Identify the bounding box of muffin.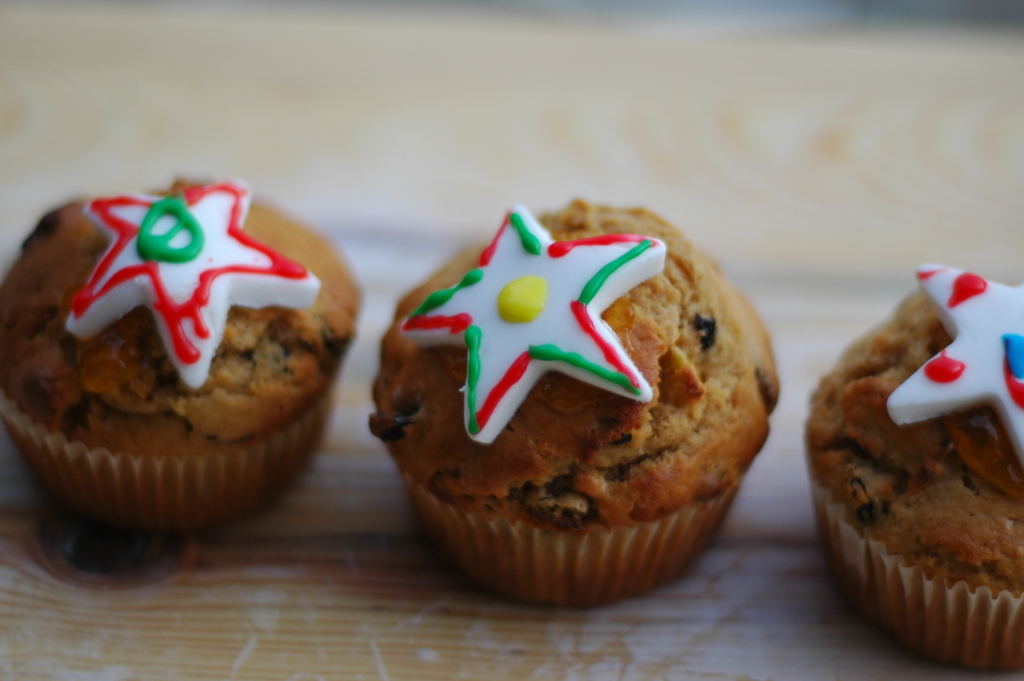
[362,197,778,603].
